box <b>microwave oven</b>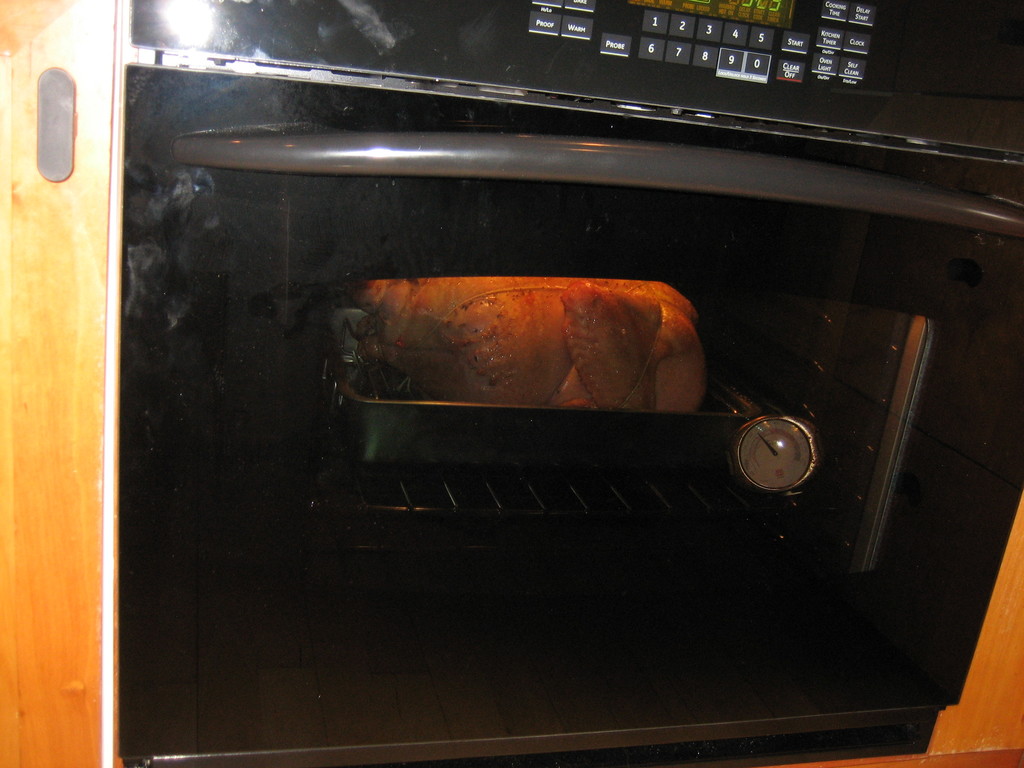
box=[119, 0, 1023, 767]
